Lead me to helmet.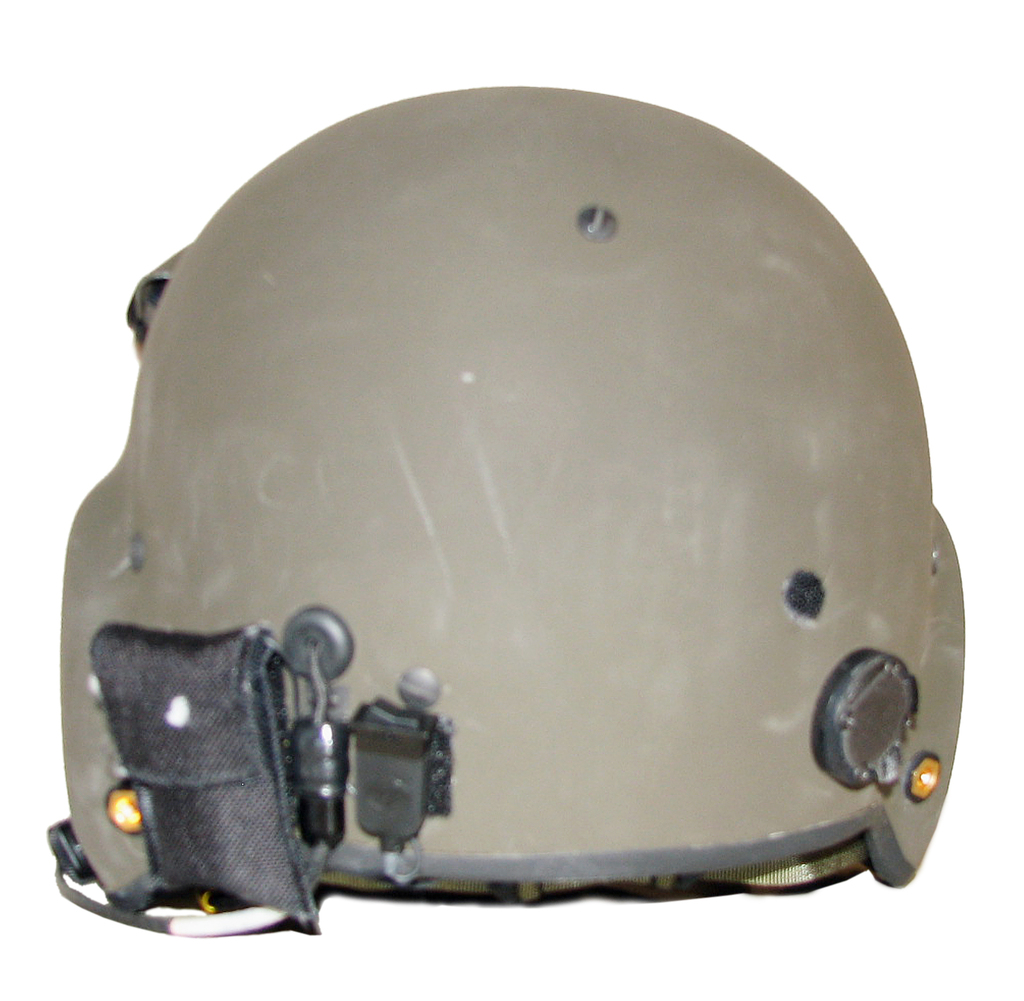
Lead to bbox(20, 113, 994, 885).
